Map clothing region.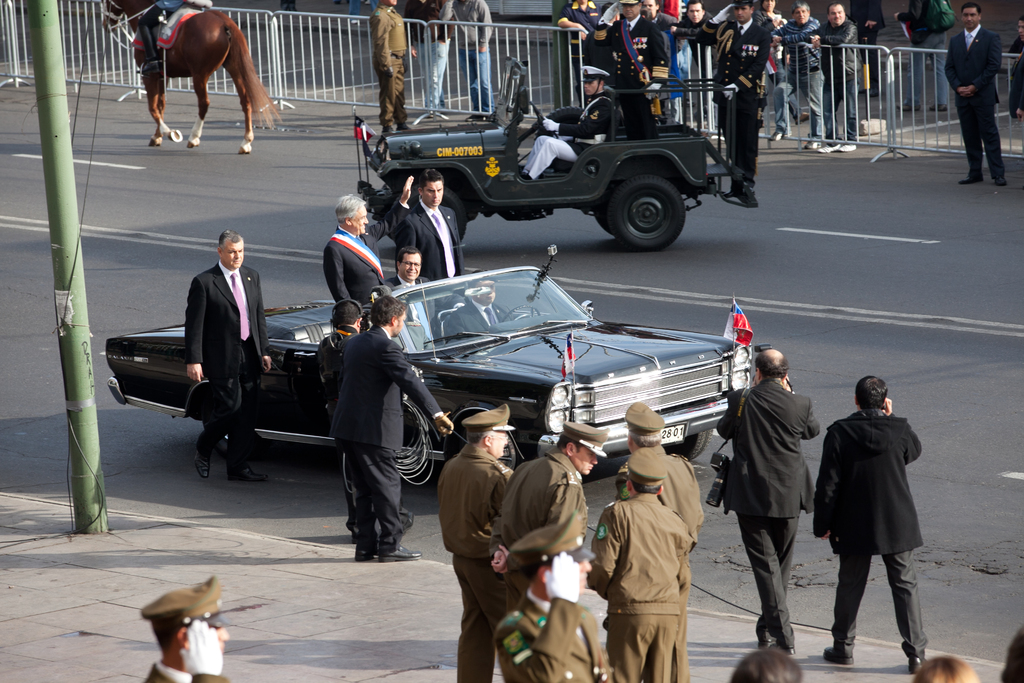
Mapped to box(325, 227, 393, 304).
